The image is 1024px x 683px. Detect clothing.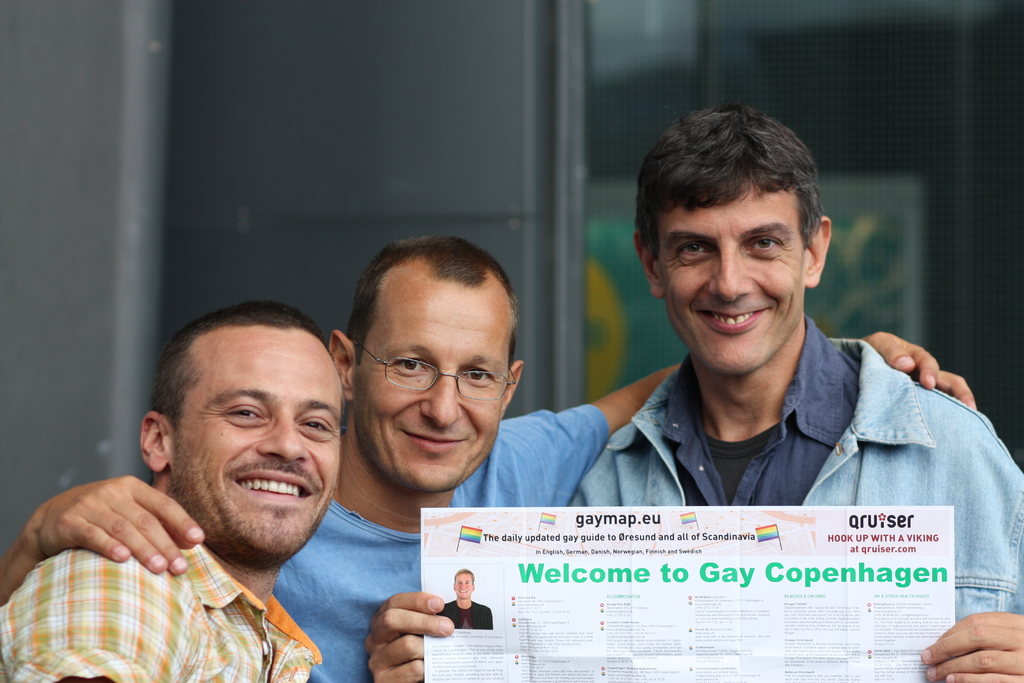
Detection: [513,296,1014,577].
